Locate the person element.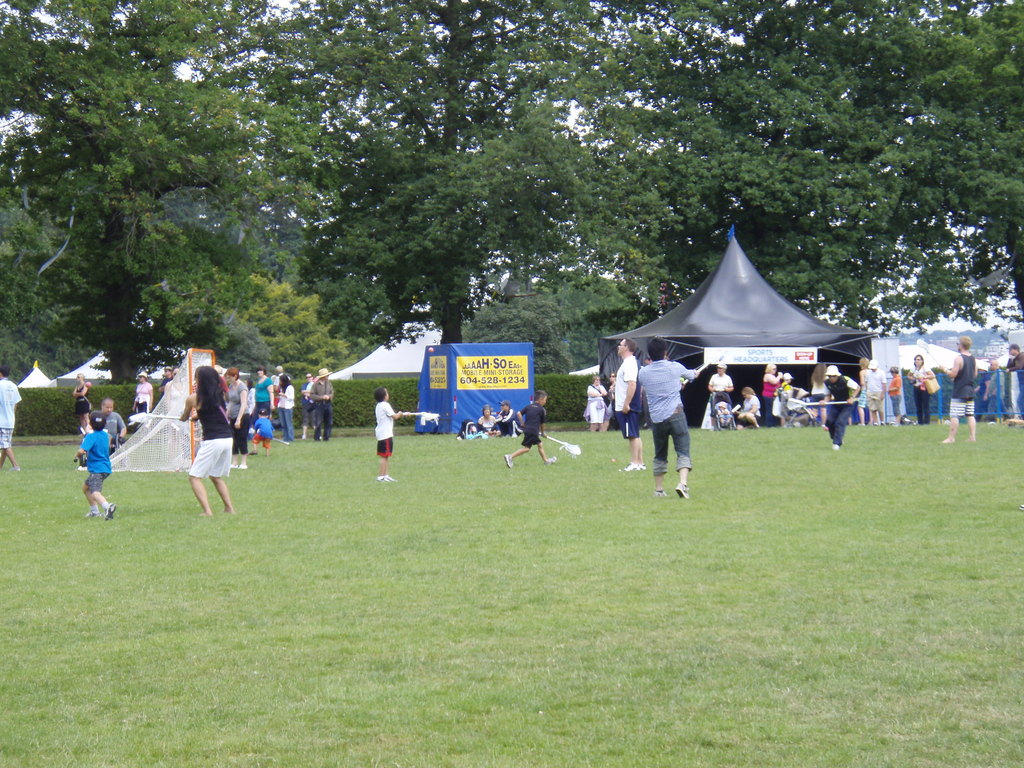
Element bbox: (0, 360, 20, 470).
